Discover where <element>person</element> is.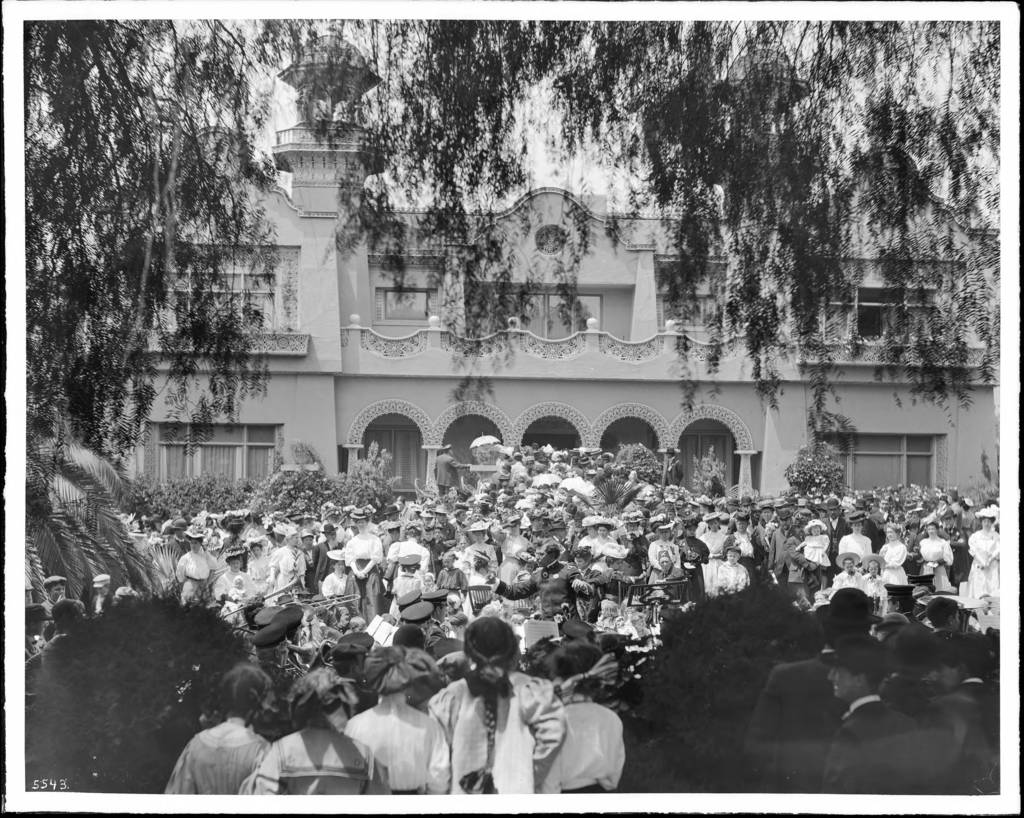
Discovered at (x1=863, y1=561, x2=884, y2=611).
